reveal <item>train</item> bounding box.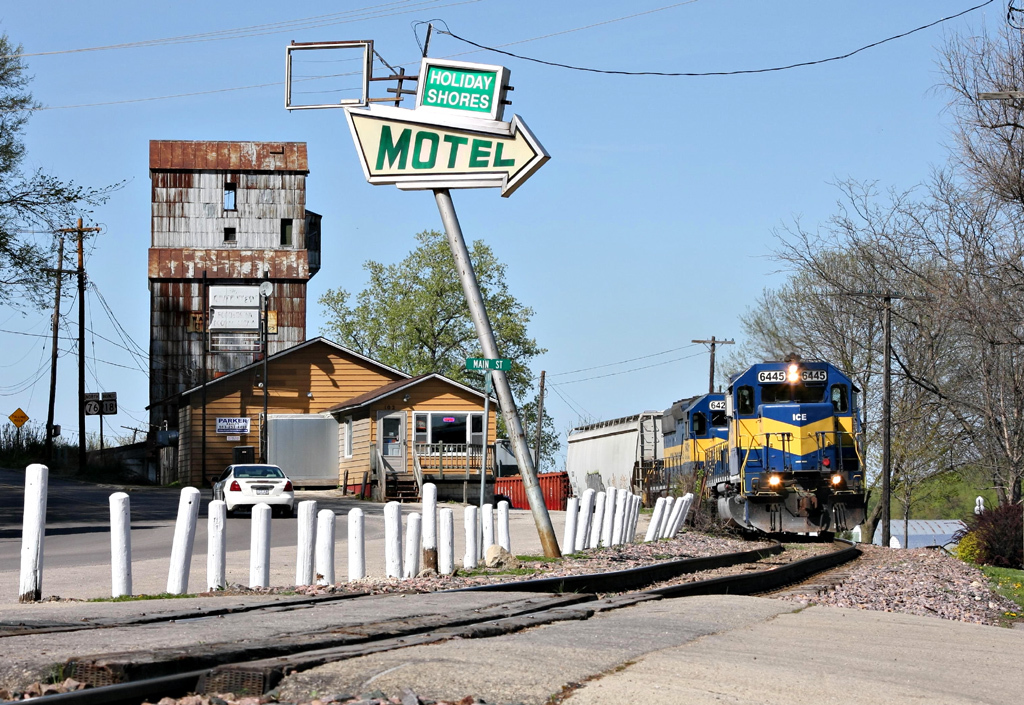
Revealed: <bbox>658, 350, 868, 531</bbox>.
